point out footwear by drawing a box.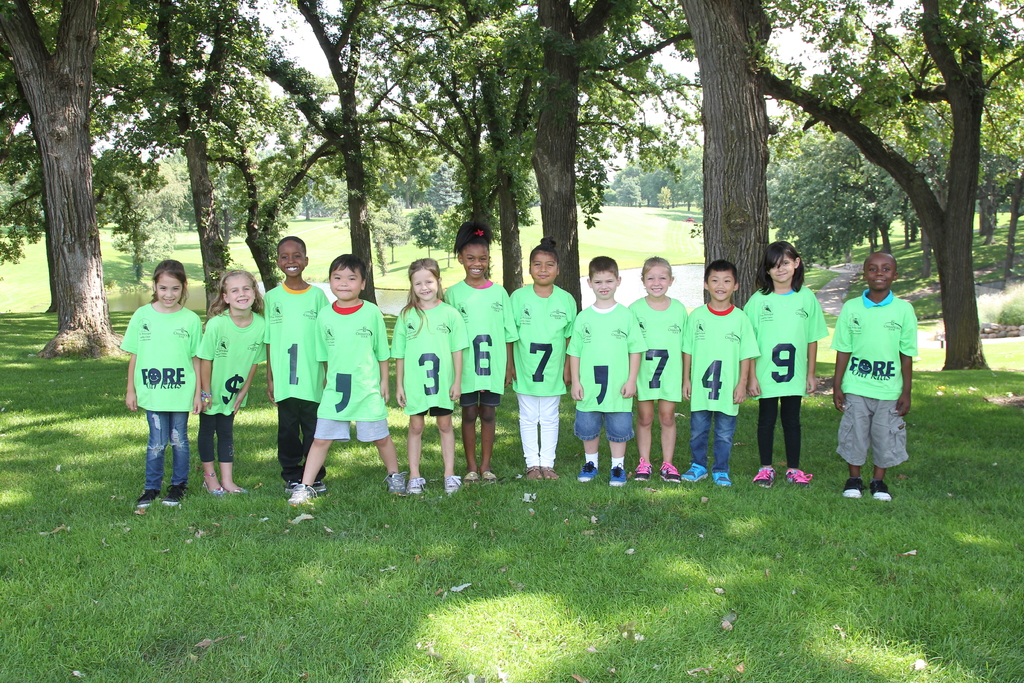
{"left": 444, "top": 475, "right": 462, "bottom": 491}.
